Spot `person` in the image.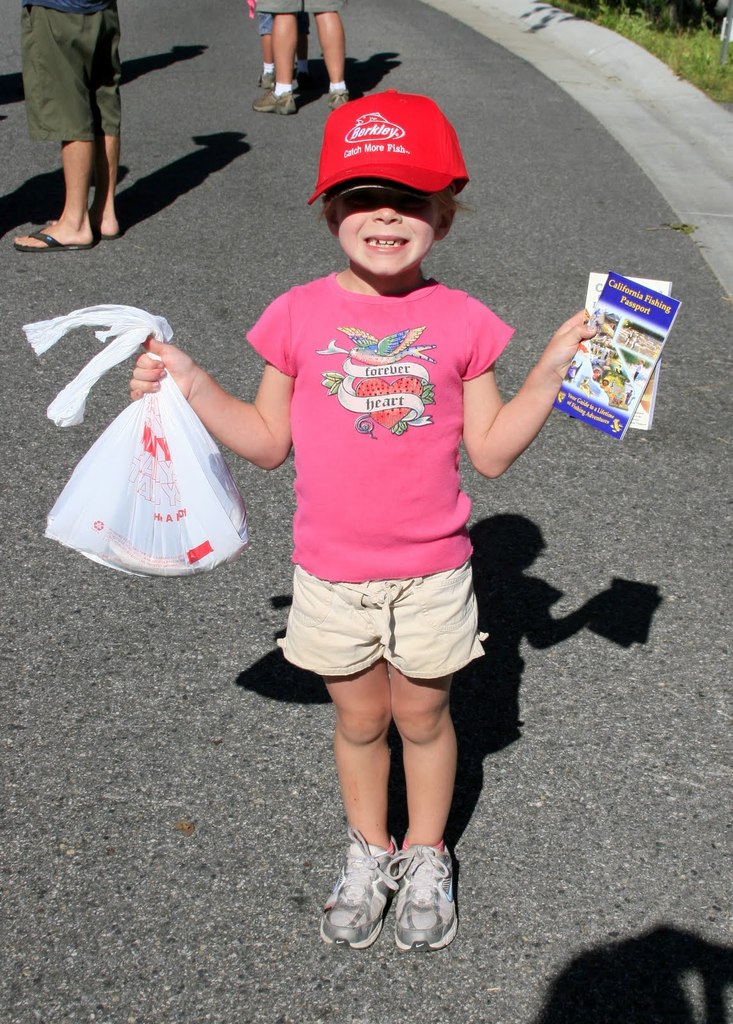
`person` found at 250,0,357,115.
